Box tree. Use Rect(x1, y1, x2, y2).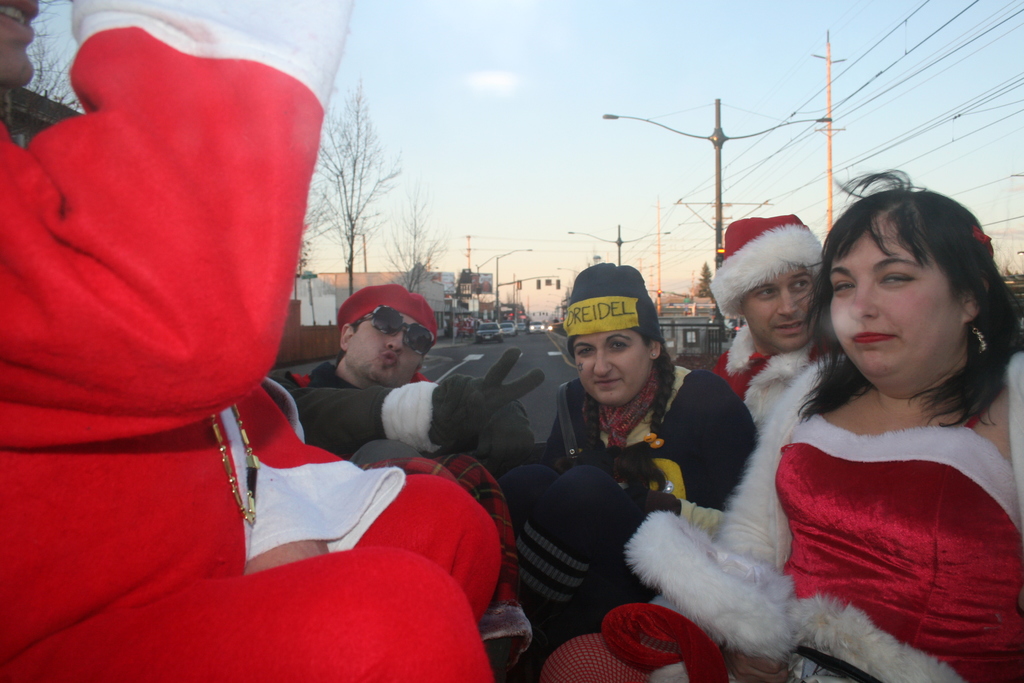
Rect(309, 86, 399, 290).
